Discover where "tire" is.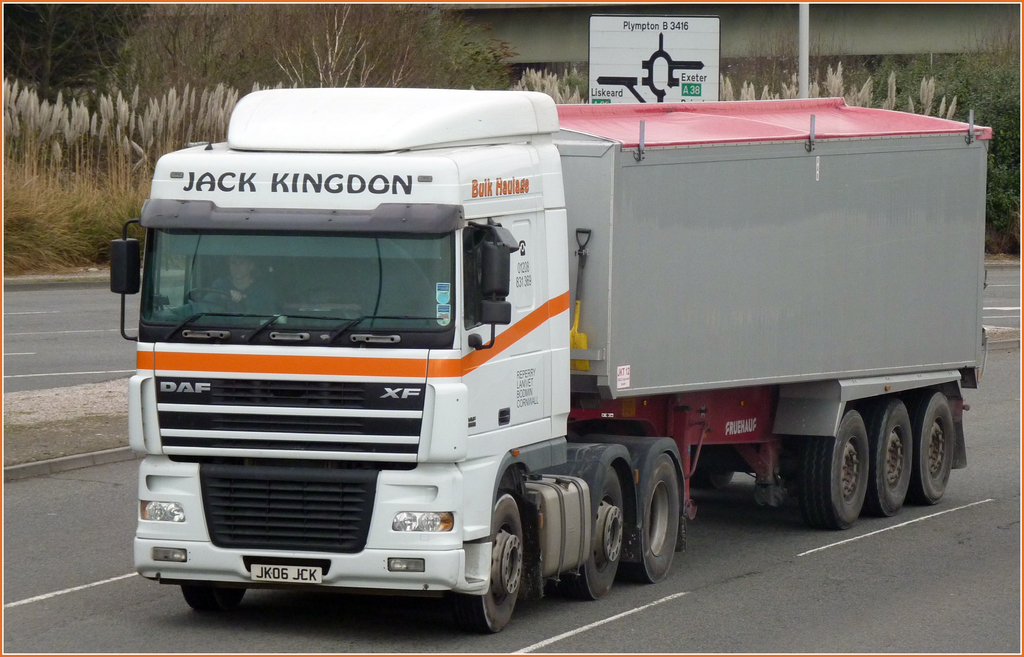
Discovered at [x1=808, y1=404, x2=870, y2=530].
